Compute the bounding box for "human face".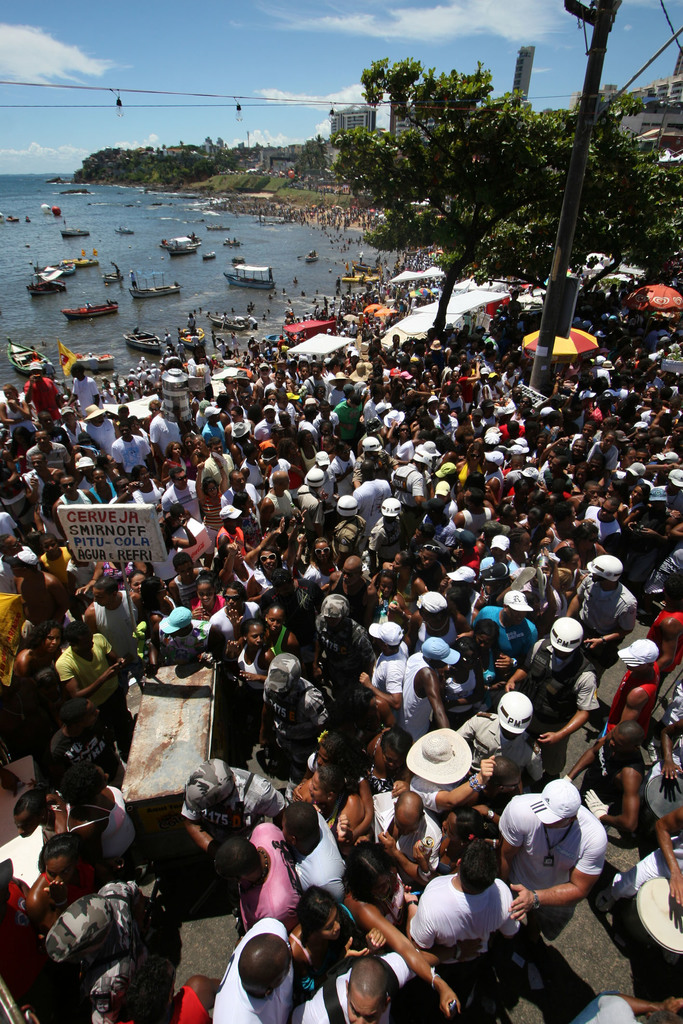
(468, 448, 478, 463).
